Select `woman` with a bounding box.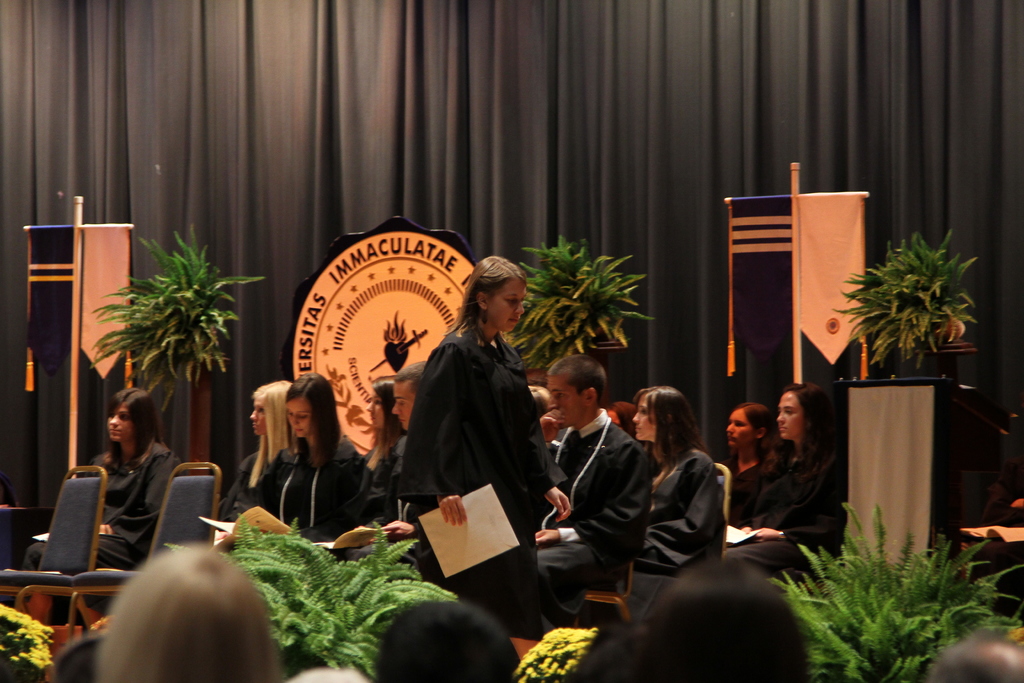
216 374 369 555.
